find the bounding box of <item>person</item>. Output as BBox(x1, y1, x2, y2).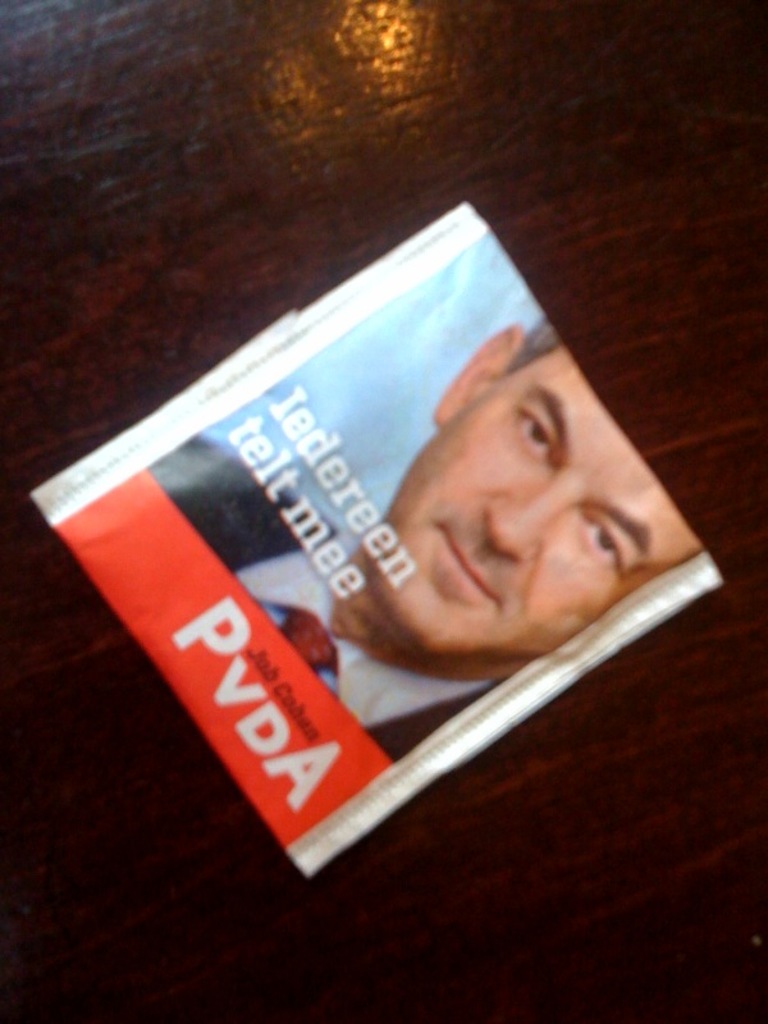
BBox(146, 321, 703, 764).
